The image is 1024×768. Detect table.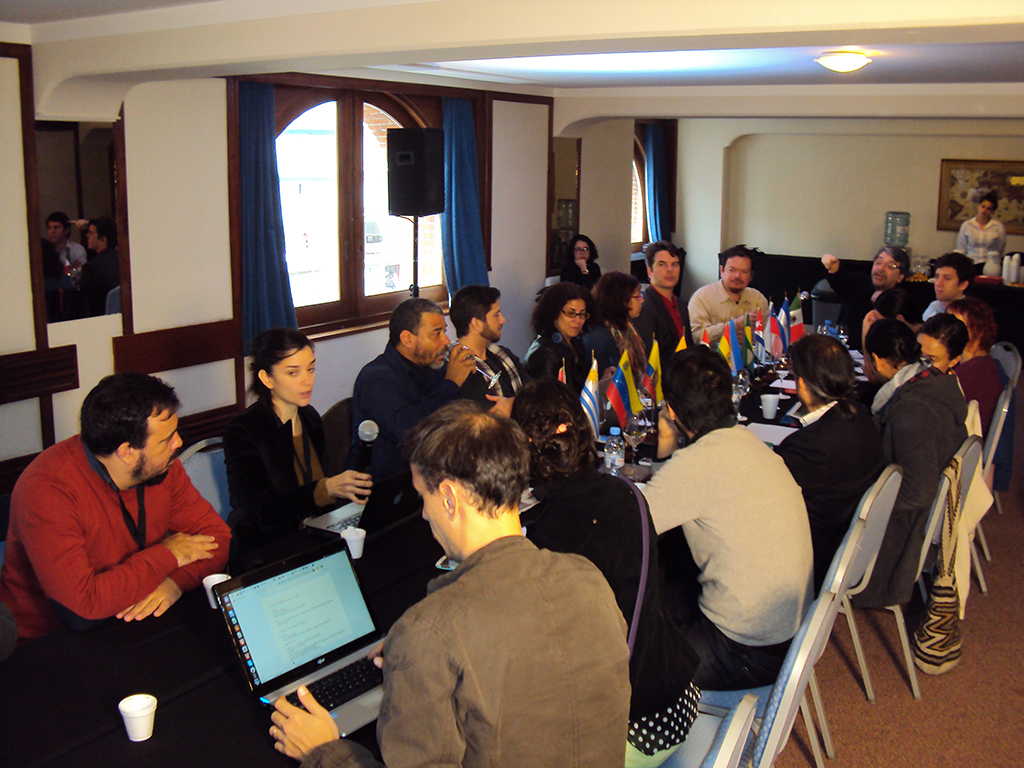
Detection: (582, 317, 879, 517).
